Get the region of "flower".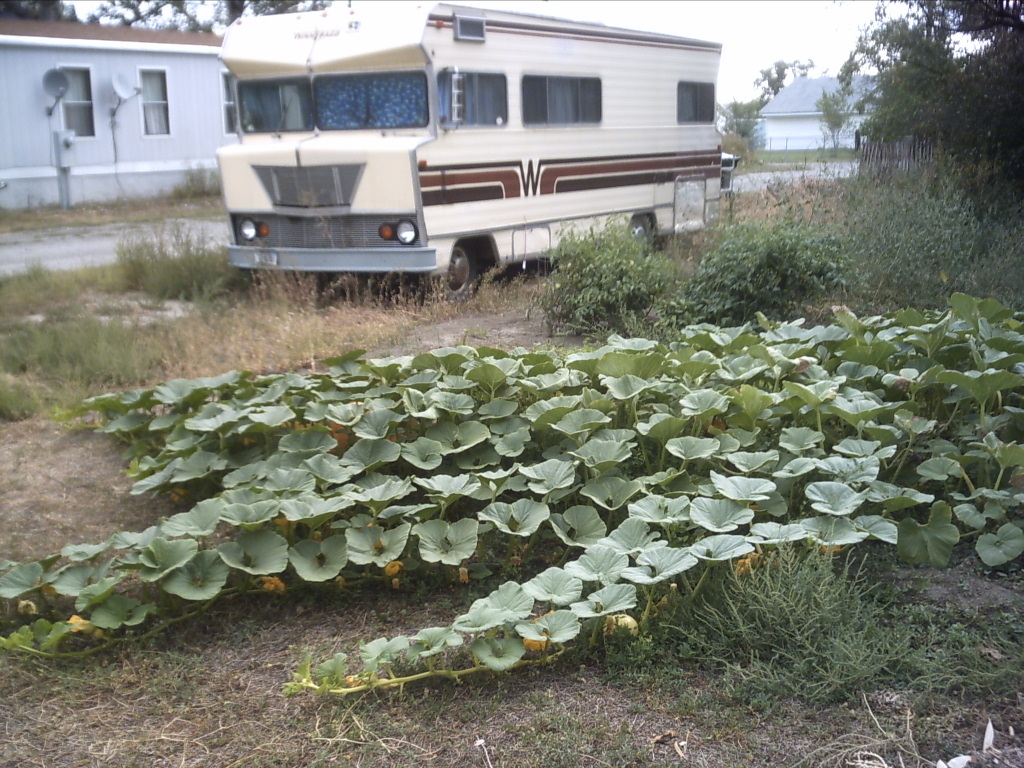
bbox(16, 597, 45, 617).
